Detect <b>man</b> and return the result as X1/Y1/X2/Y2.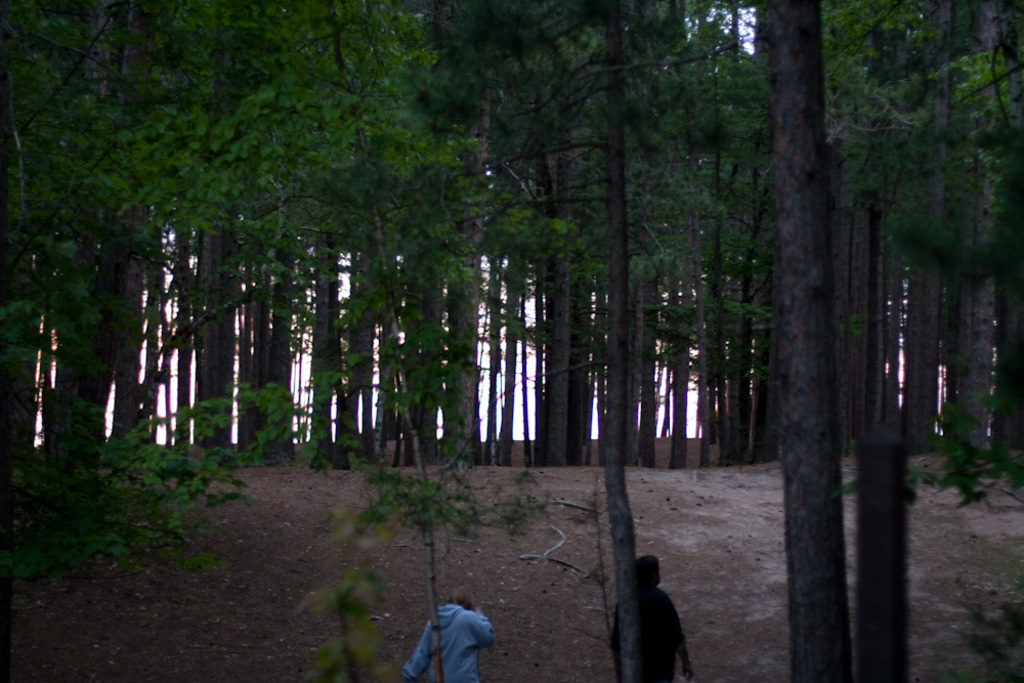
400/589/496/682.
